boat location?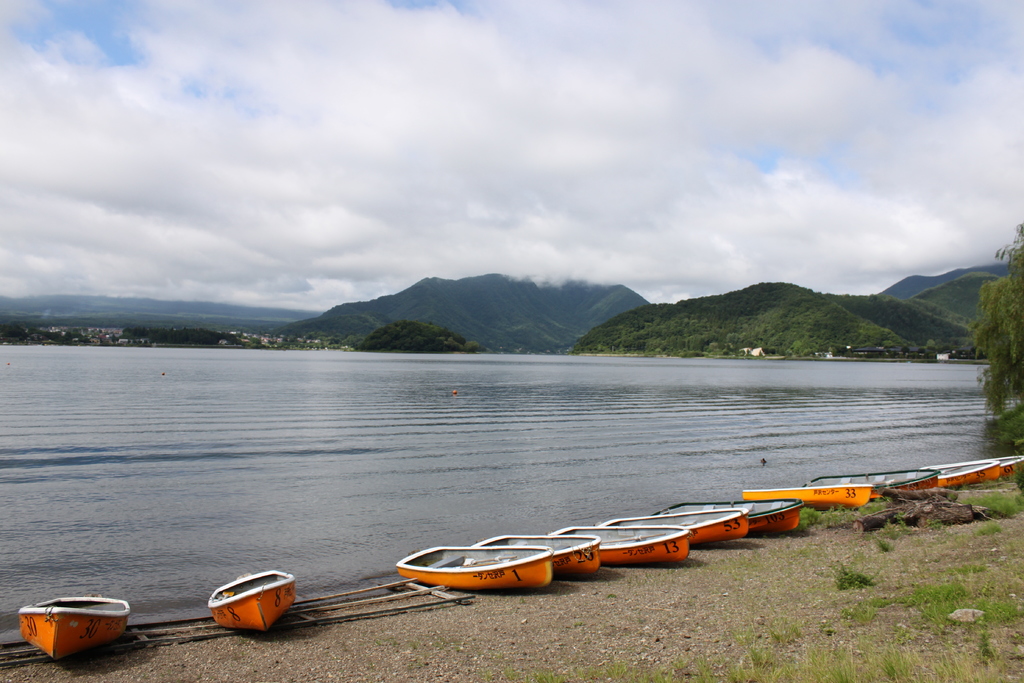
pyautogui.locateOnScreen(748, 465, 943, 514)
